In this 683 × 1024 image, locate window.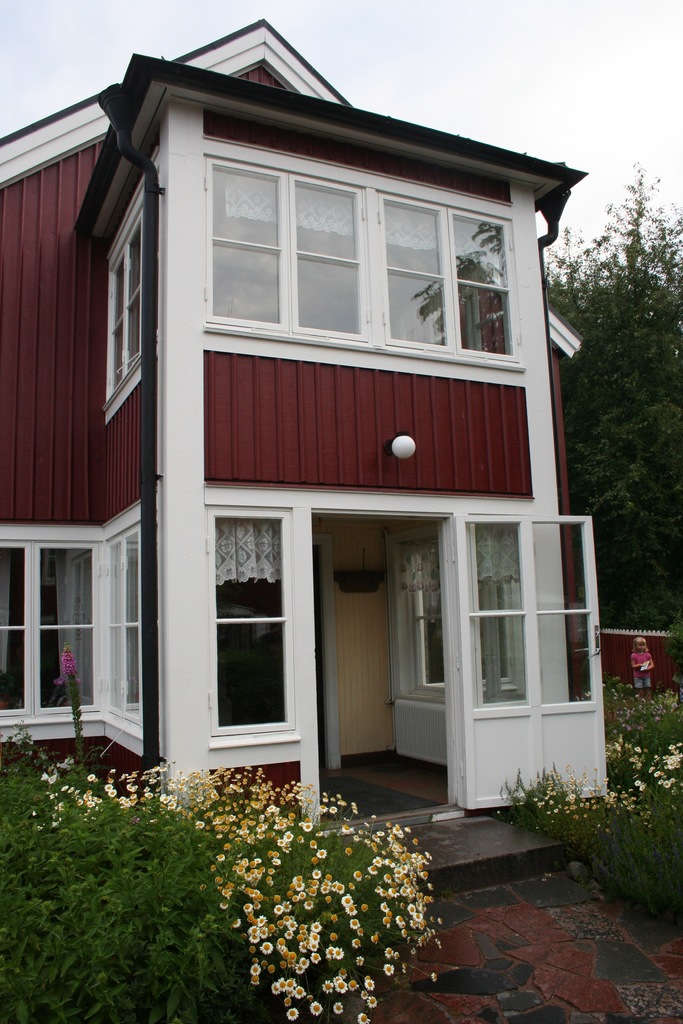
Bounding box: x1=105, y1=172, x2=156, y2=422.
